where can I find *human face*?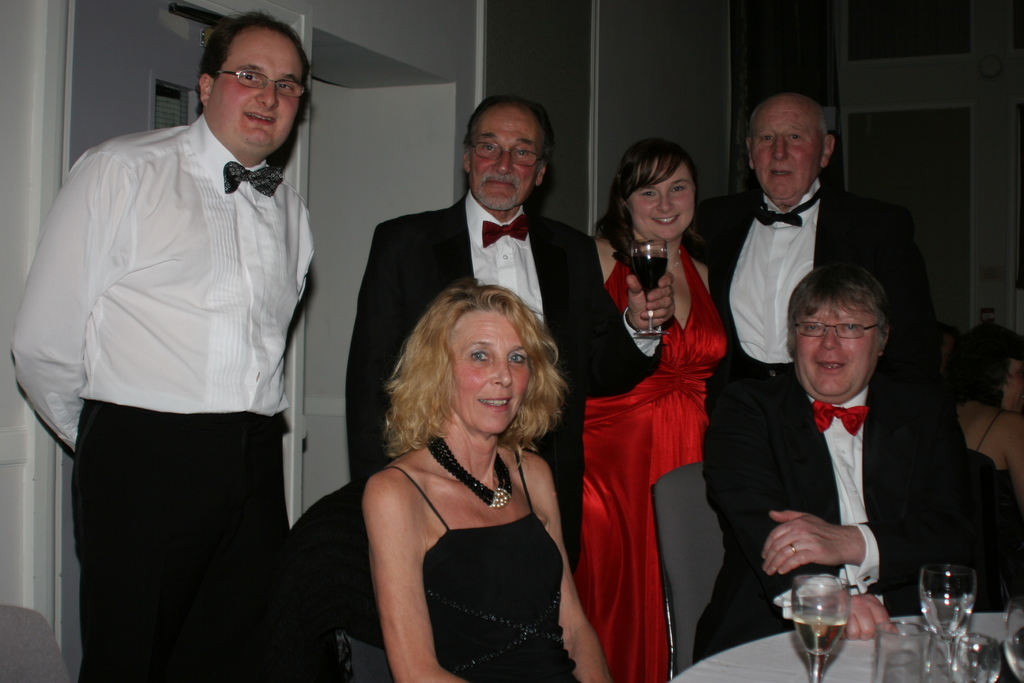
You can find it at 624/154/696/245.
